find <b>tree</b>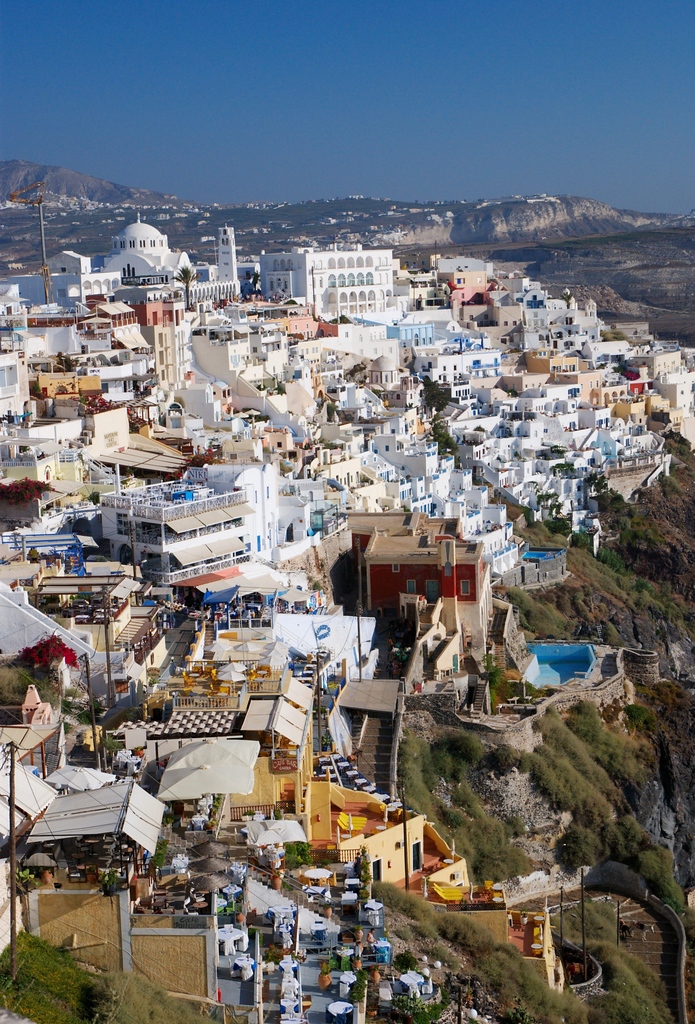
select_region(328, 401, 335, 419)
